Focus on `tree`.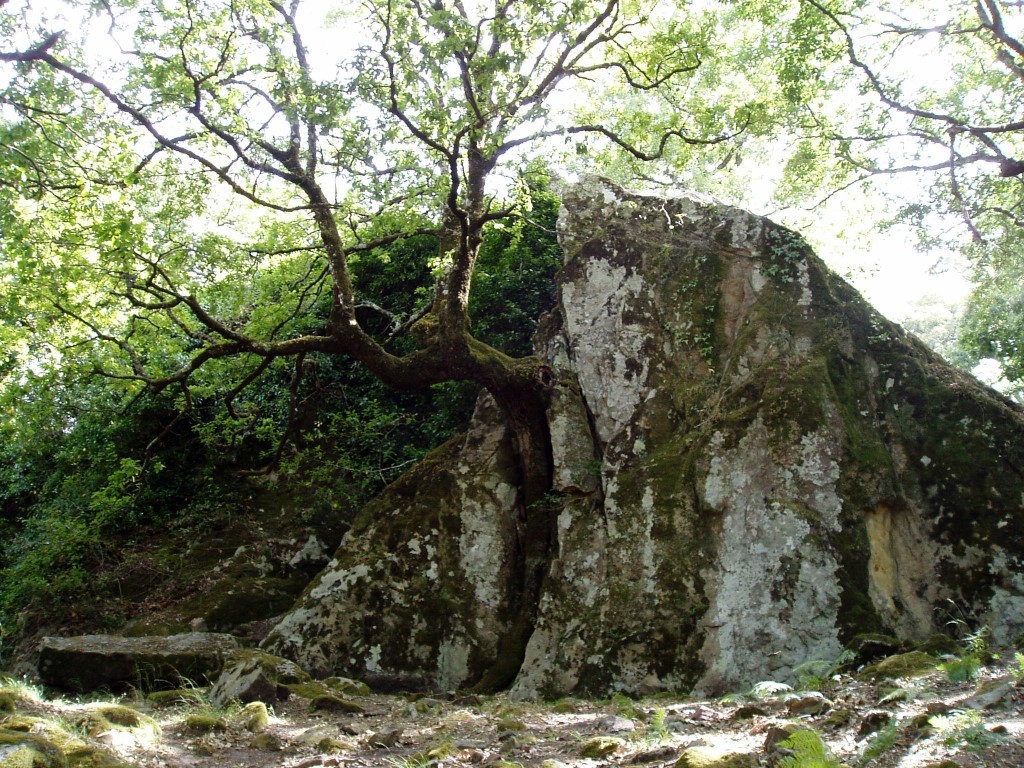
Focused at left=0, top=0, right=378, bottom=362.
